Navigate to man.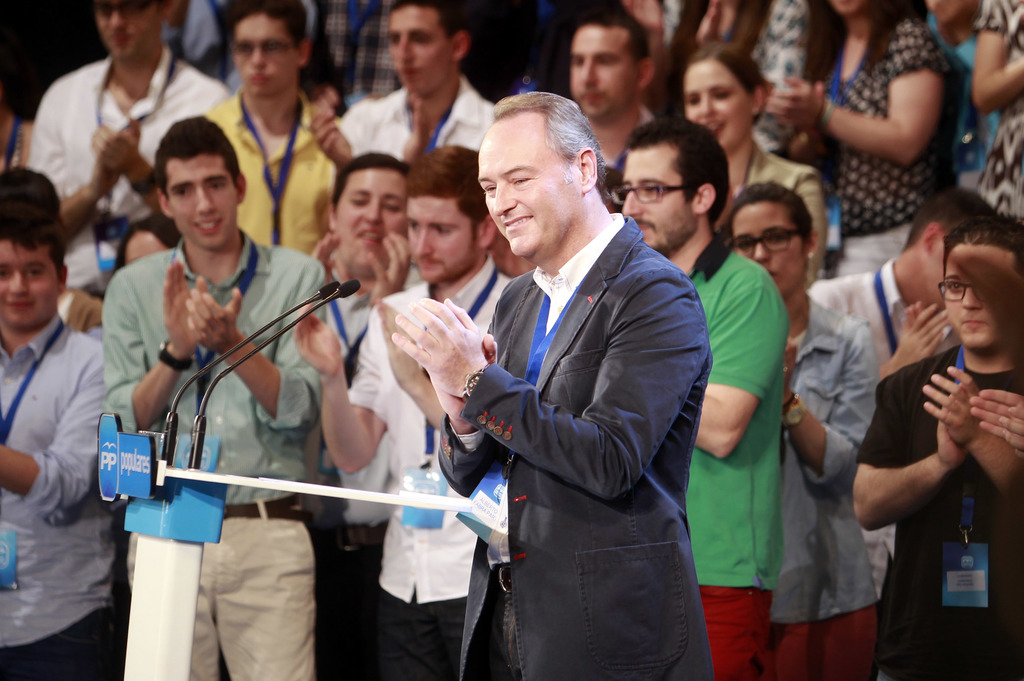
Navigation target: <bbox>609, 113, 790, 680</bbox>.
